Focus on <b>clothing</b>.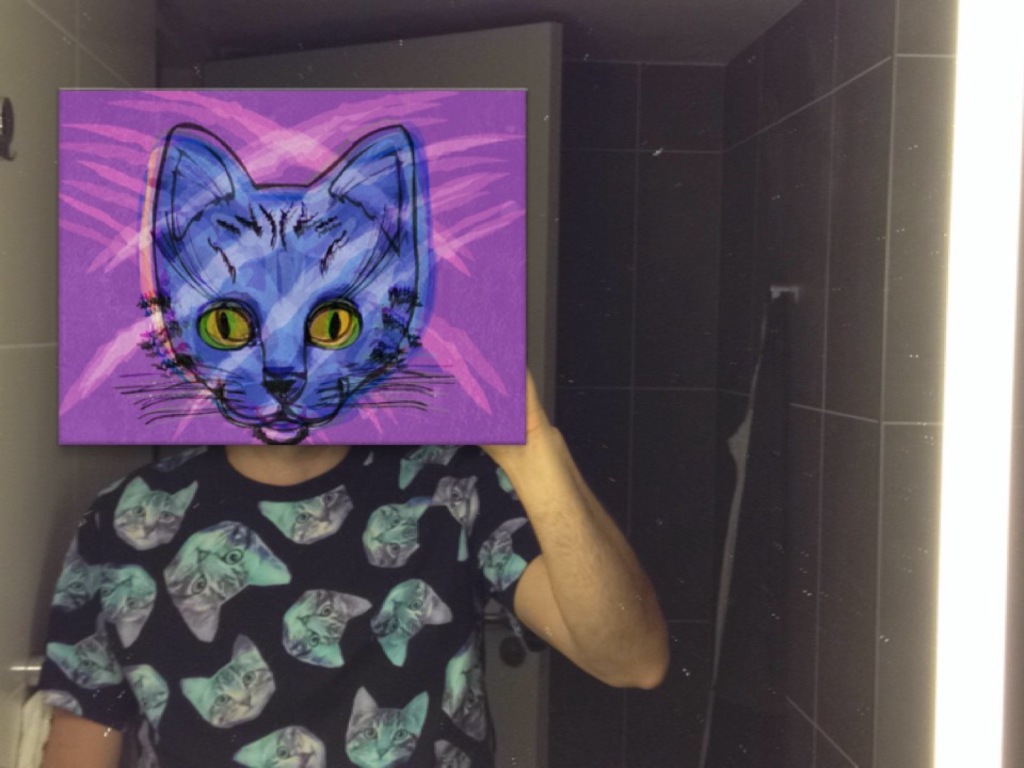
Focused at Rect(34, 439, 558, 767).
